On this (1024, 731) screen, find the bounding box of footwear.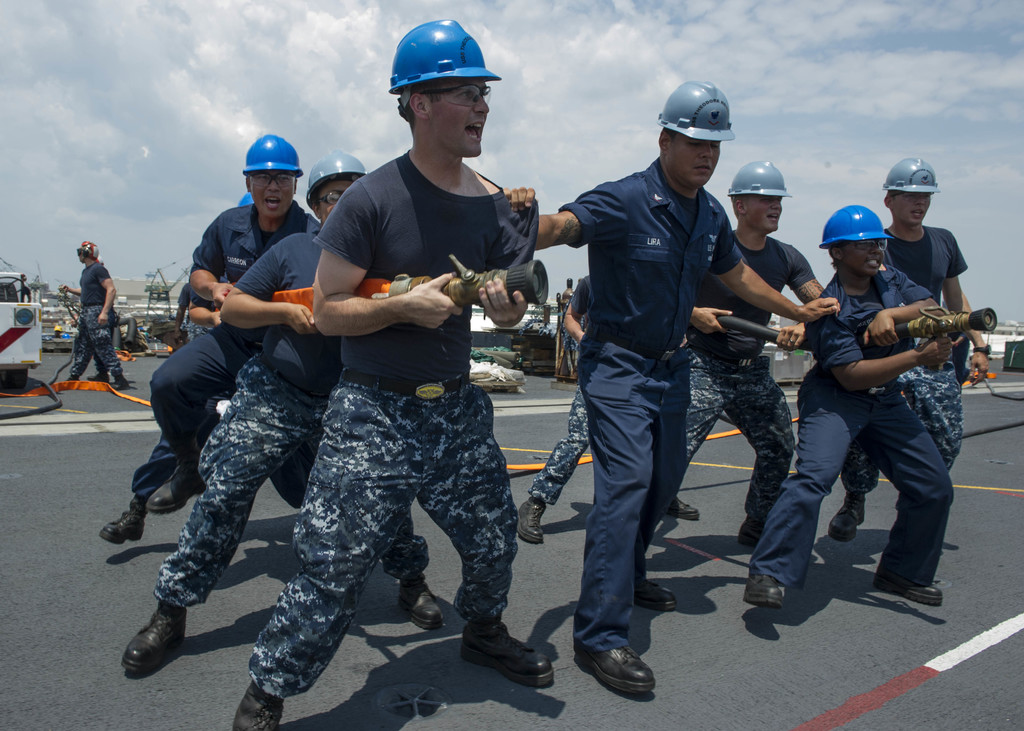
Bounding box: {"x1": 868, "y1": 576, "x2": 945, "y2": 607}.
